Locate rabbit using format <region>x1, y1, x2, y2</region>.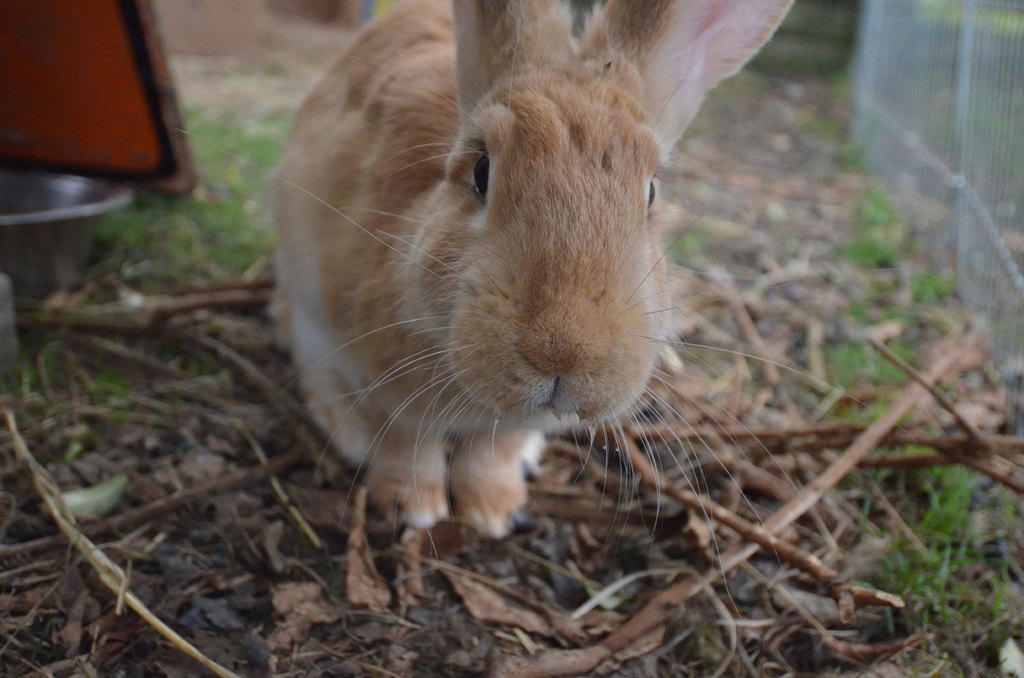
<region>163, 3, 803, 570</region>.
